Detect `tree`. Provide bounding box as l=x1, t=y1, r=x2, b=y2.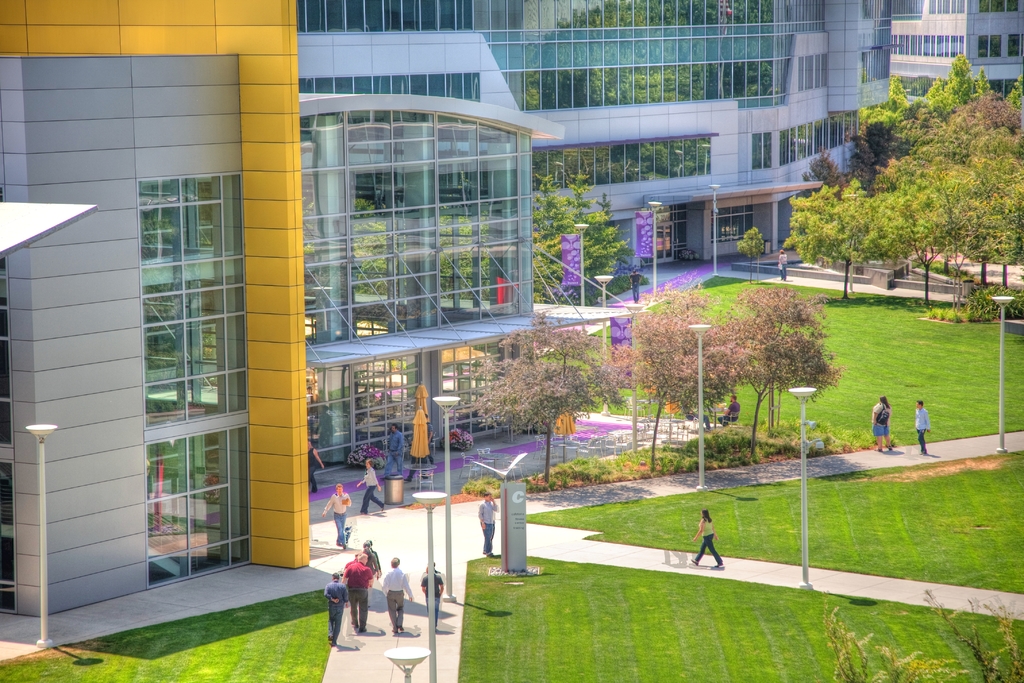
l=762, t=293, r=803, b=442.
